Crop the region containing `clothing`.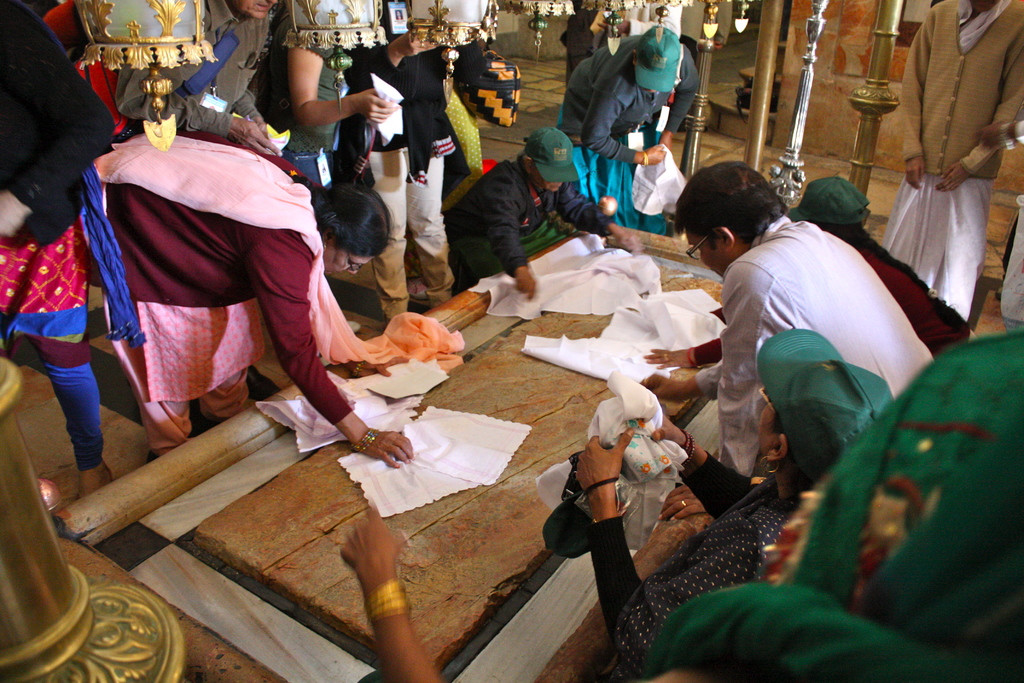
Crop region: <region>88, 125, 464, 457</region>.
